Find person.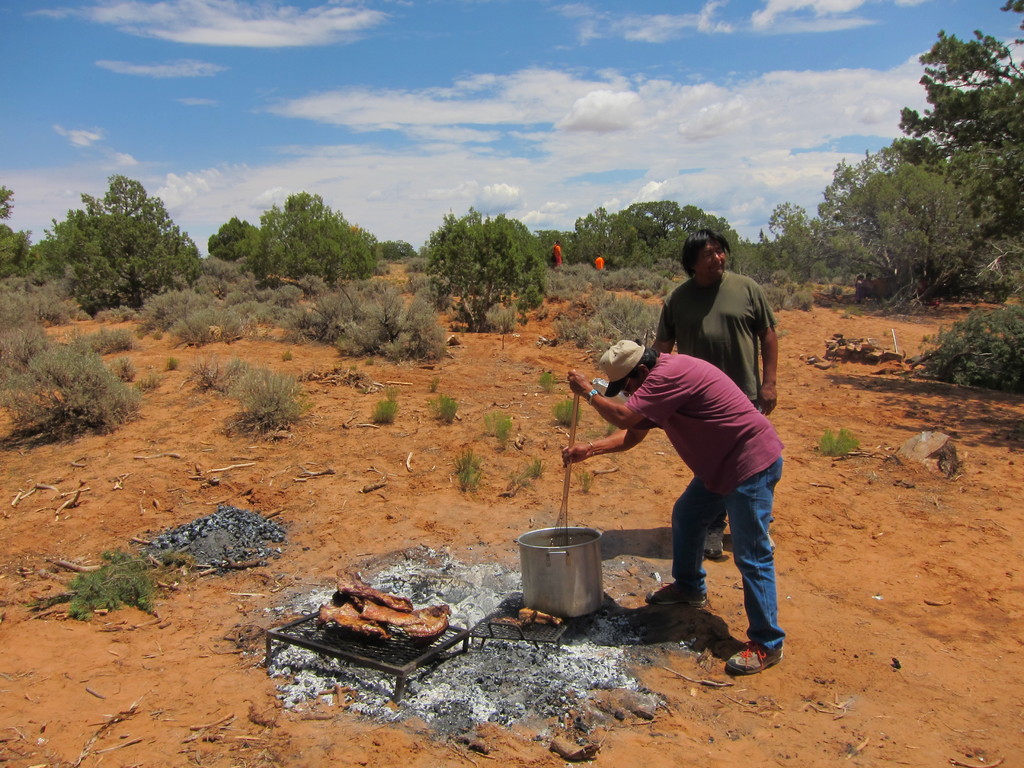
653 234 781 561.
